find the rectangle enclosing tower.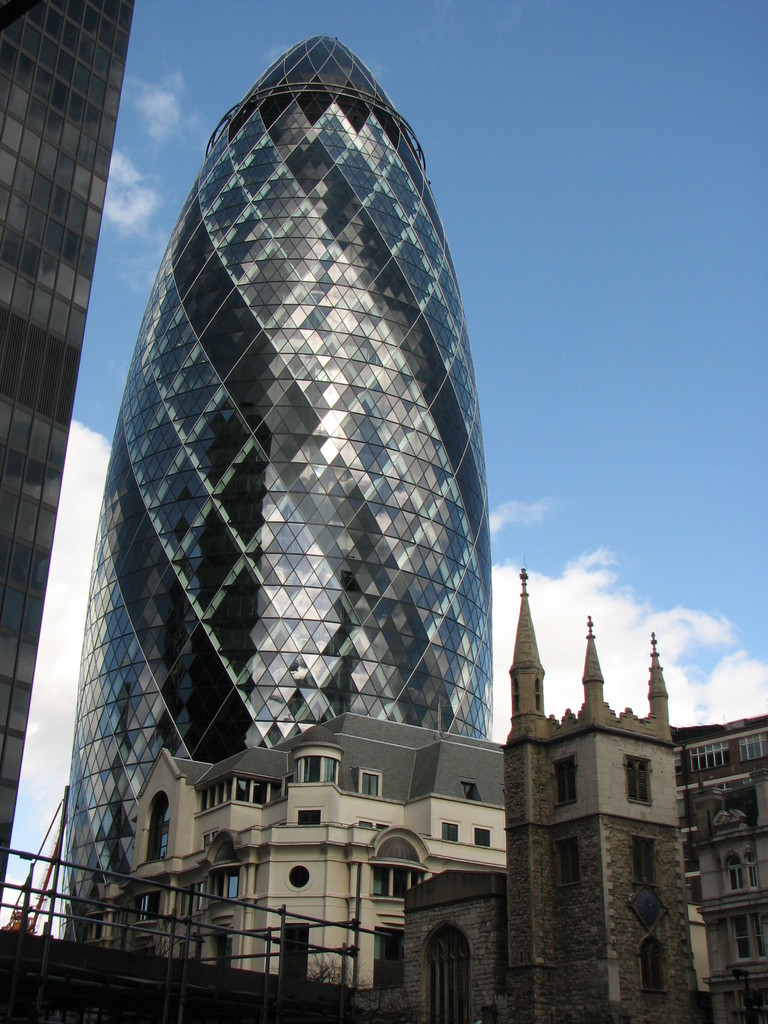
box=[0, 0, 140, 906].
